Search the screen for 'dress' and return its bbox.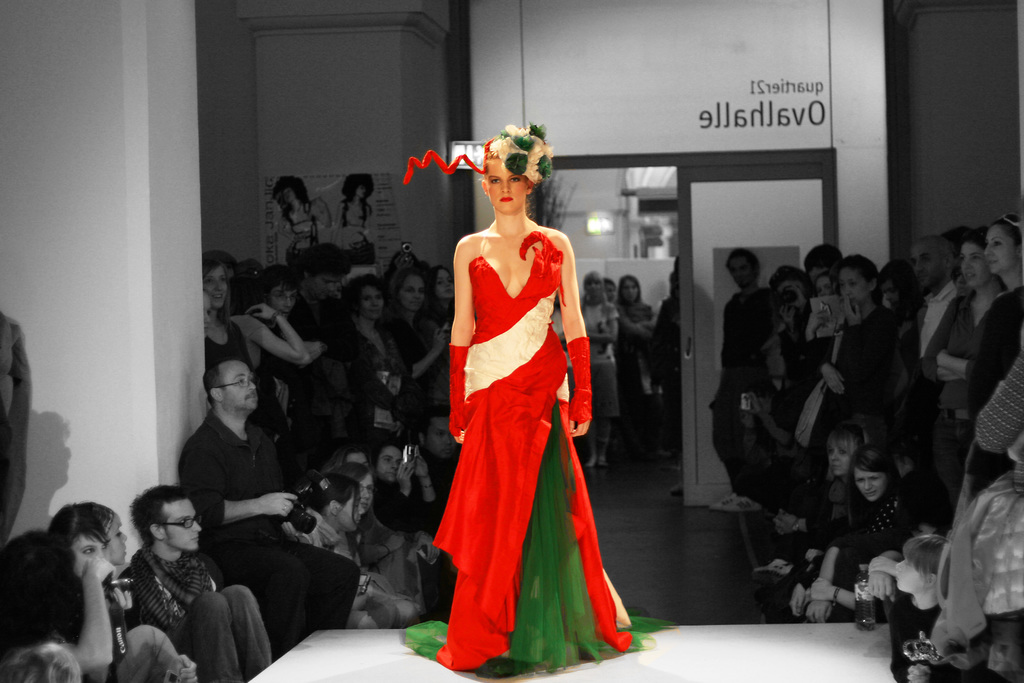
Found: (x1=575, y1=303, x2=620, y2=411).
